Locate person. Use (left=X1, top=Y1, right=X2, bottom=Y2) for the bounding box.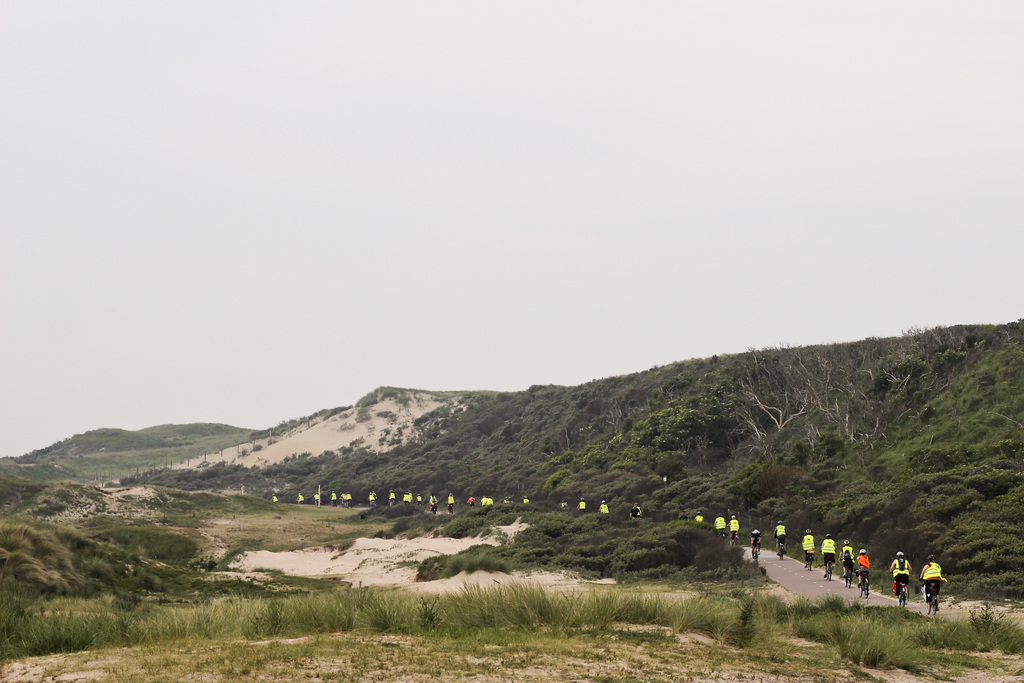
(left=506, top=496, right=516, bottom=506).
